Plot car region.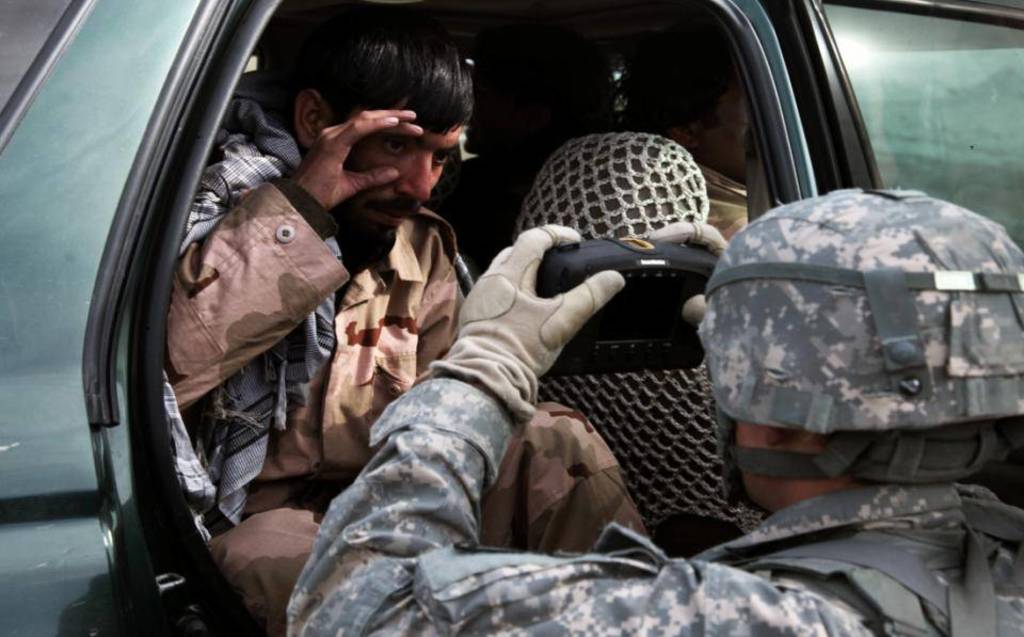
Plotted at bbox=(15, 17, 871, 599).
